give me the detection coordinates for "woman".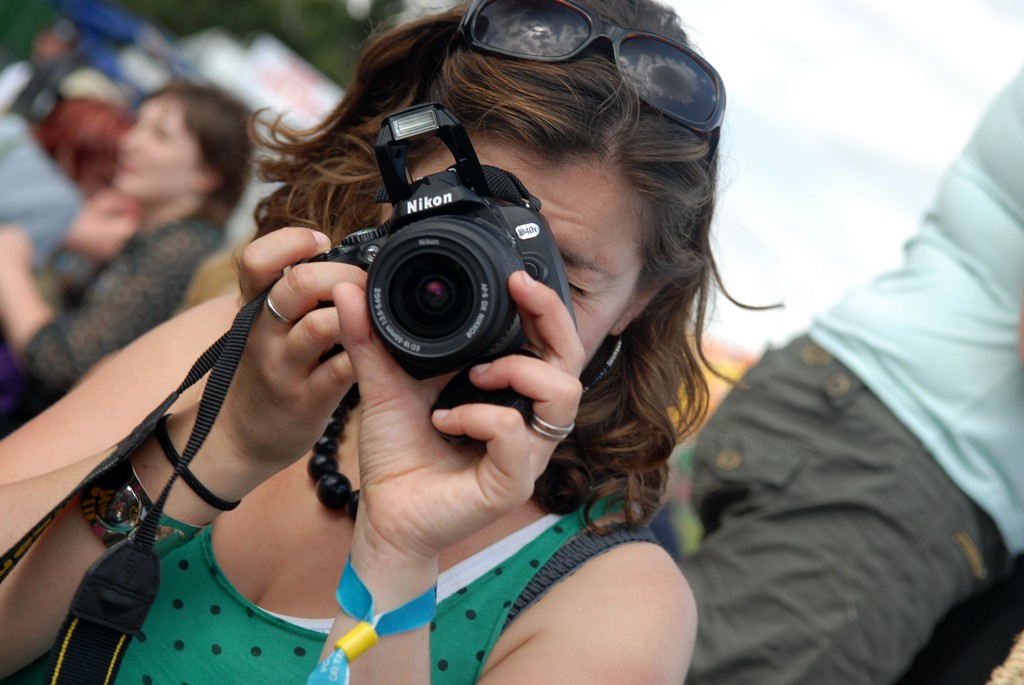
(left=0, top=85, right=255, bottom=441).
